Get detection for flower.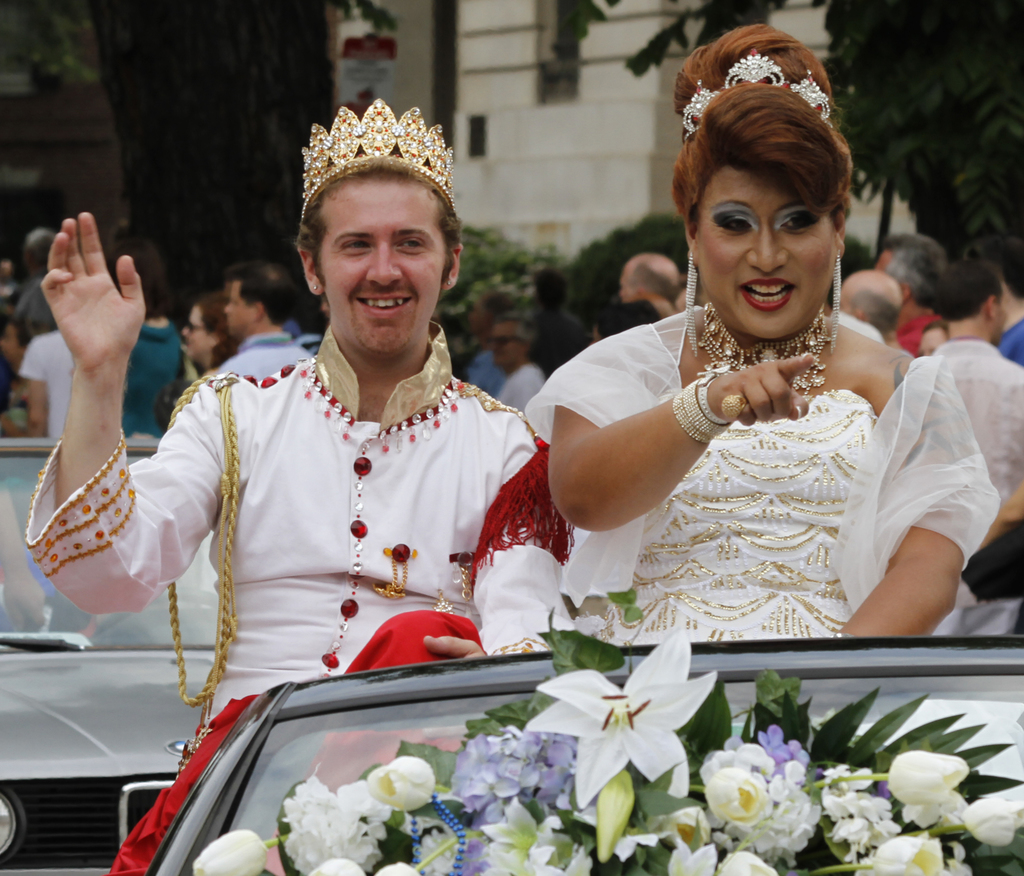
Detection: [x1=278, y1=774, x2=382, y2=872].
